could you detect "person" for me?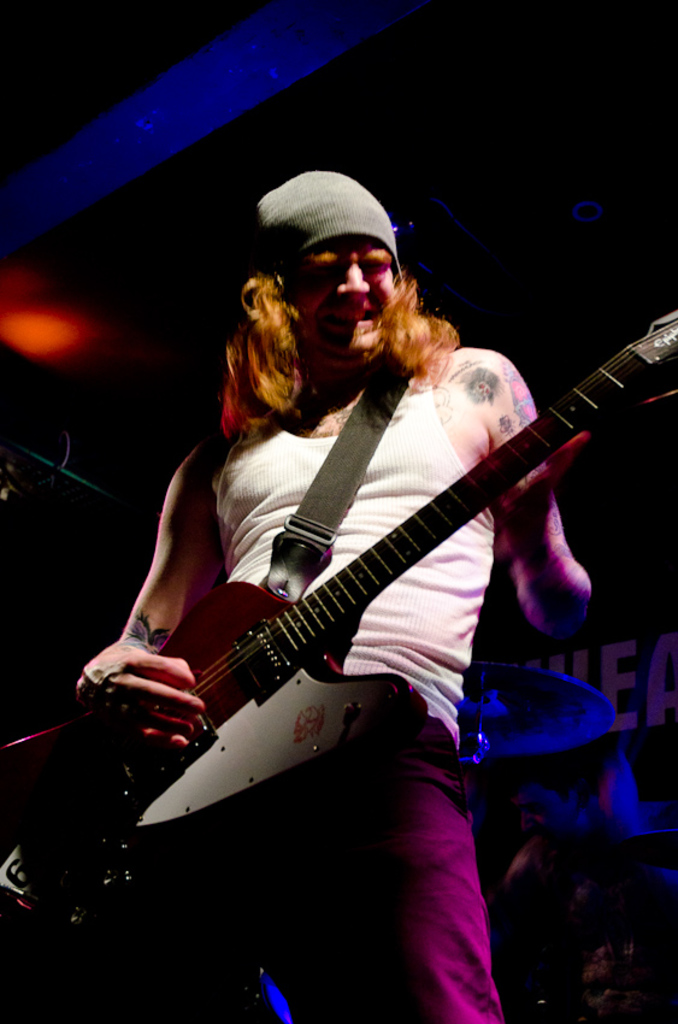
Detection result: (left=73, top=163, right=595, bottom=1020).
